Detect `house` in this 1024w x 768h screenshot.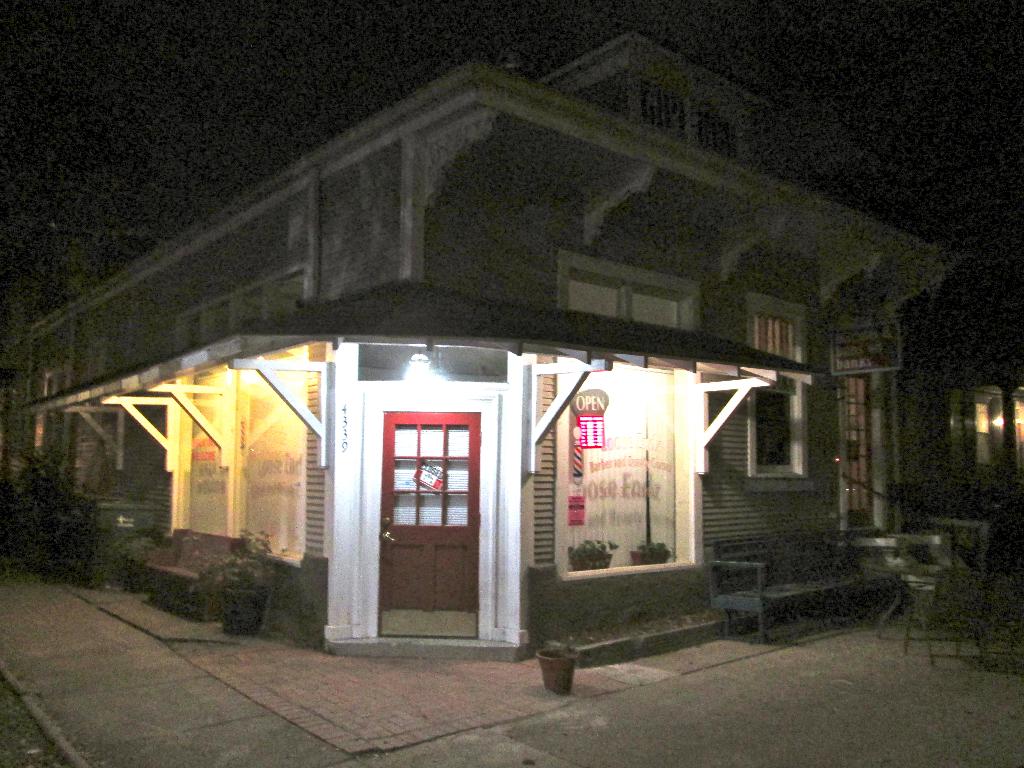
Detection: locate(78, 36, 972, 713).
